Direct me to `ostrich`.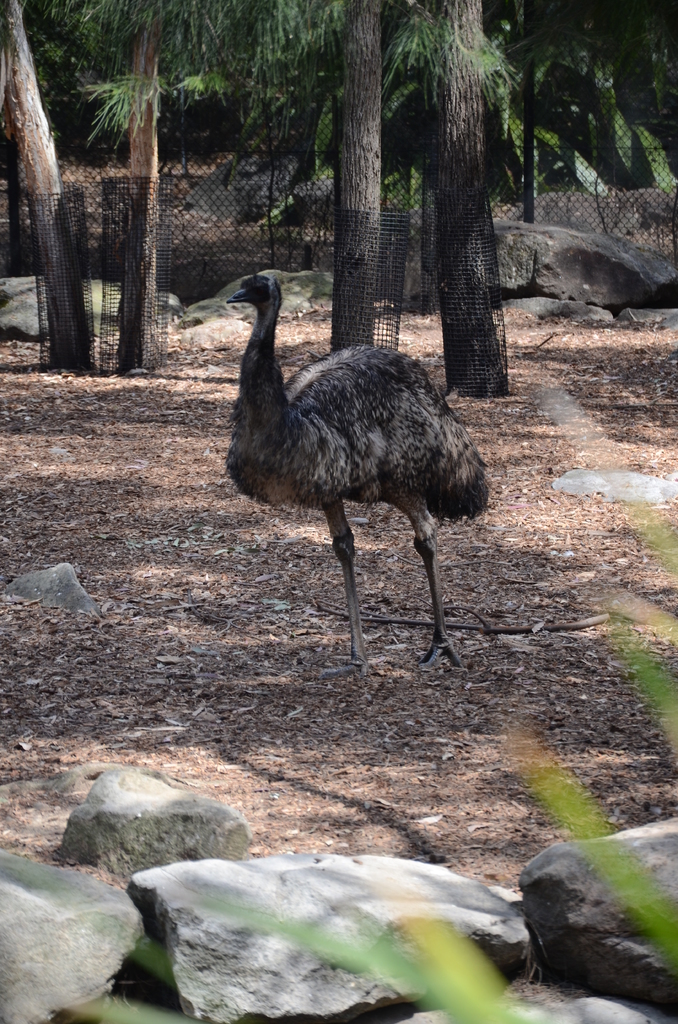
Direction: x1=218 y1=266 x2=496 y2=688.
